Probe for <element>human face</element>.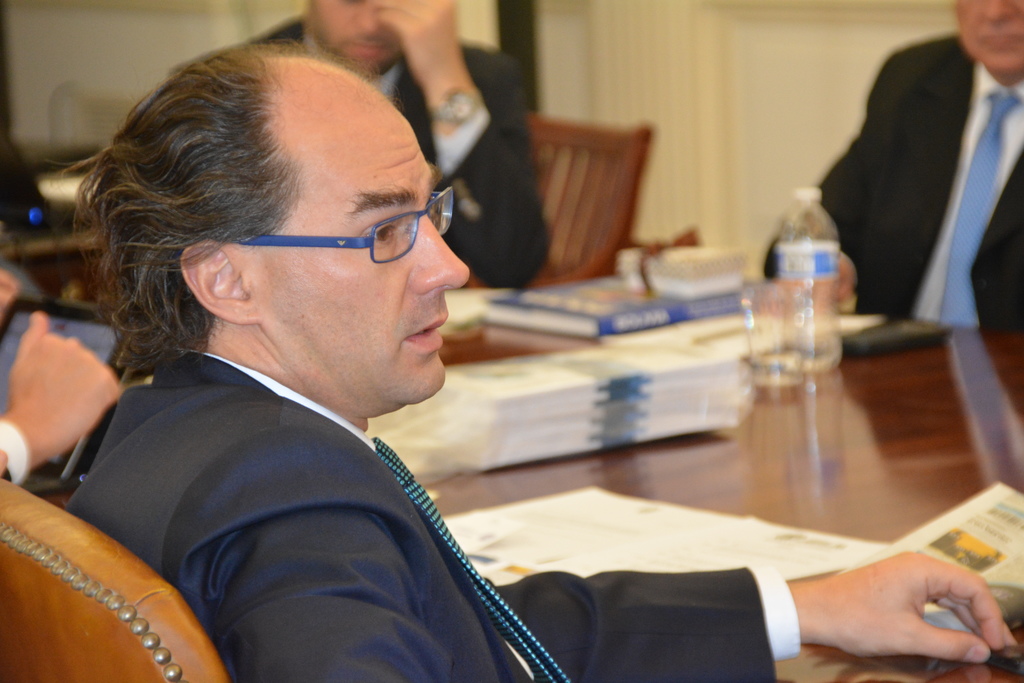
Probe result: box=[954, 0, 1023, 72].
